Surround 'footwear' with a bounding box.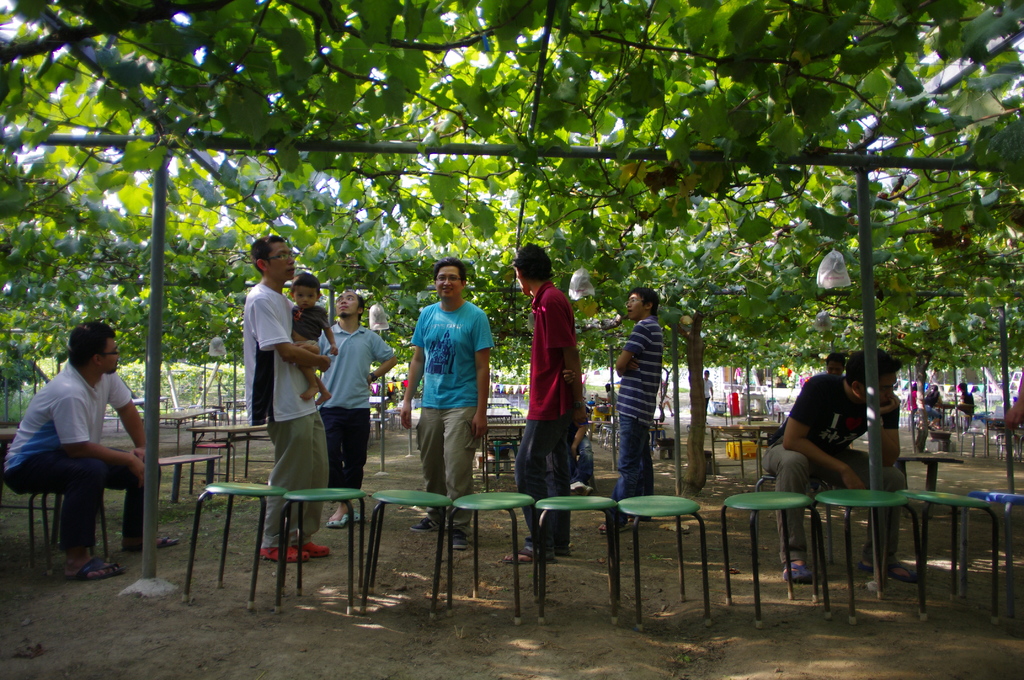
region(859, 553, 925, 582).
